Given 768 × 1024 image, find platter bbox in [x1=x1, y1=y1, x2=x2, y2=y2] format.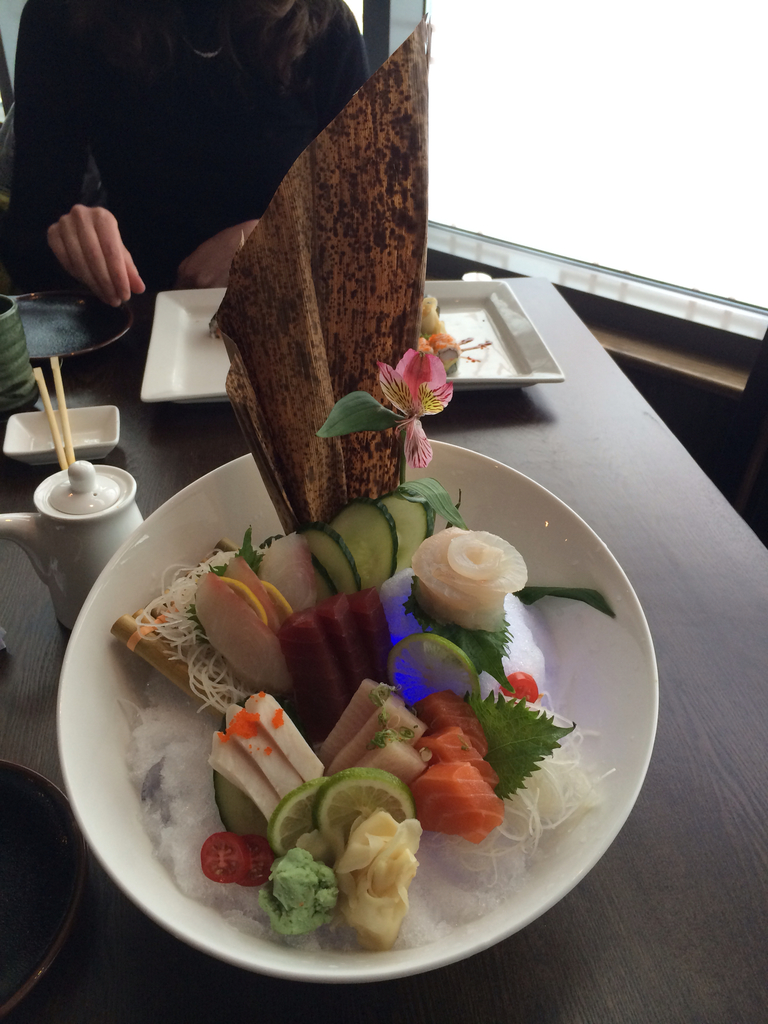
[x1=142, y1=280, x2=560, y2=404].
